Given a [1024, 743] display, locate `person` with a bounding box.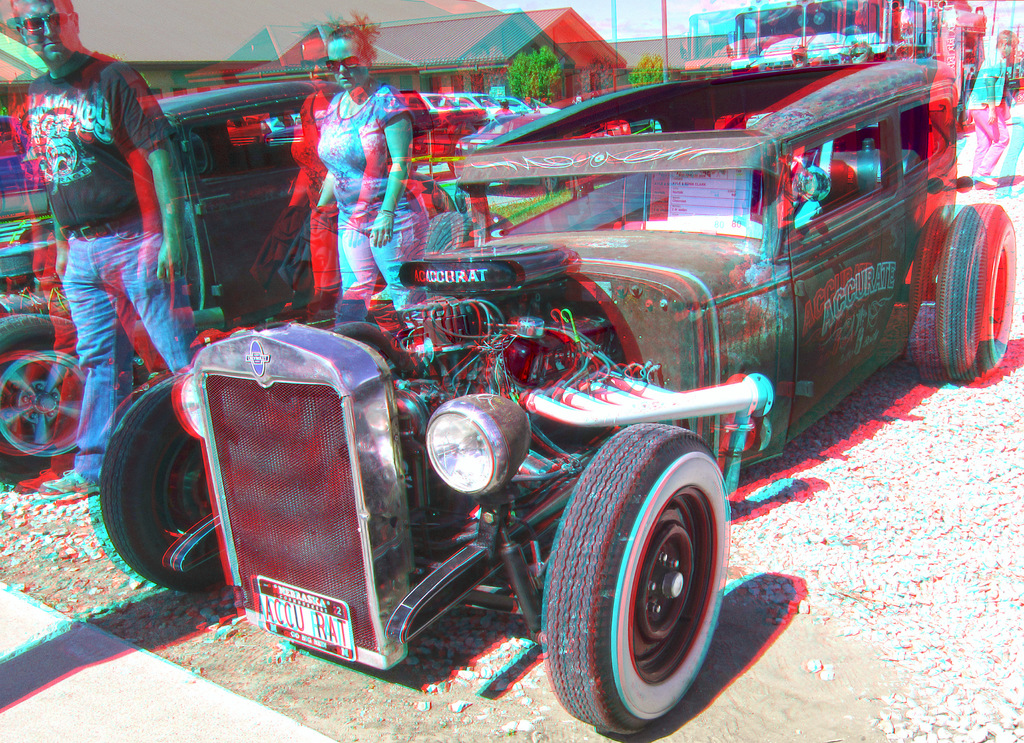
Located: (965,26,1018,186).
